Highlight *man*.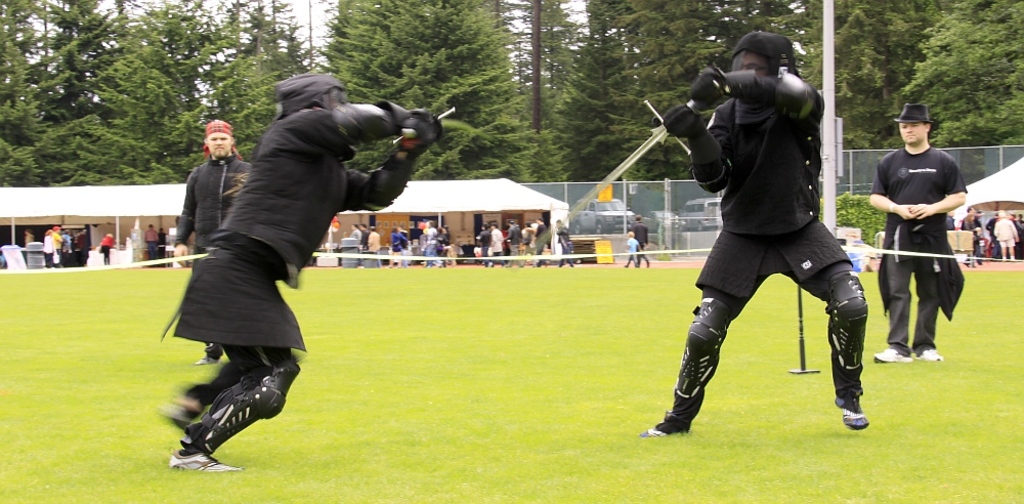
Highlighted region: <region>489, 225, 506, 265</region>.
